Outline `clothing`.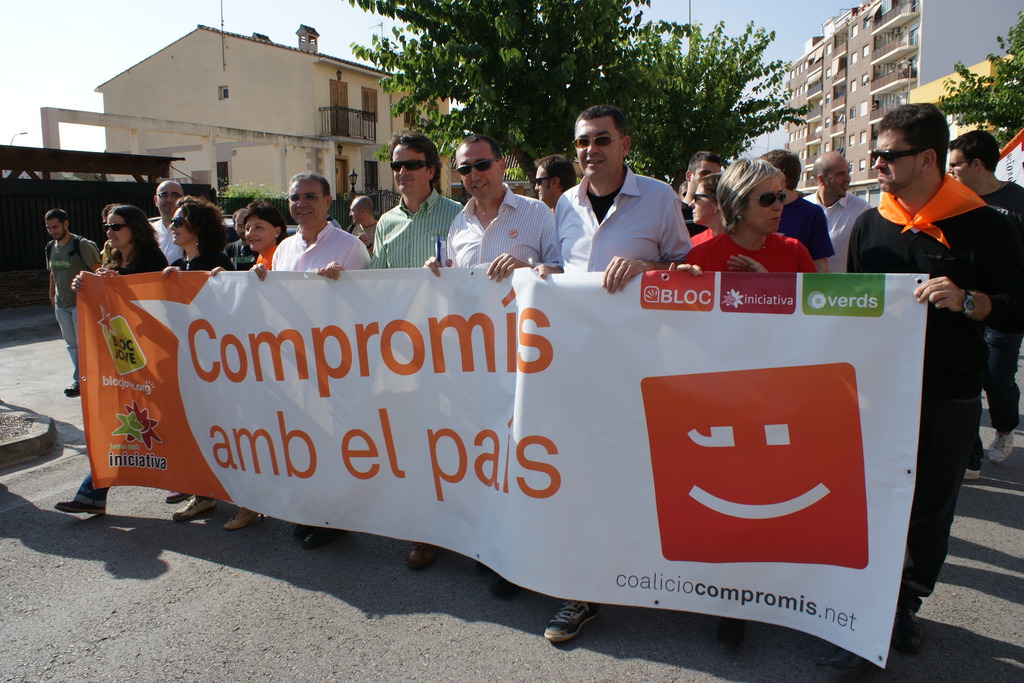
Outline: bbox=[541, 144, 716, 278].
